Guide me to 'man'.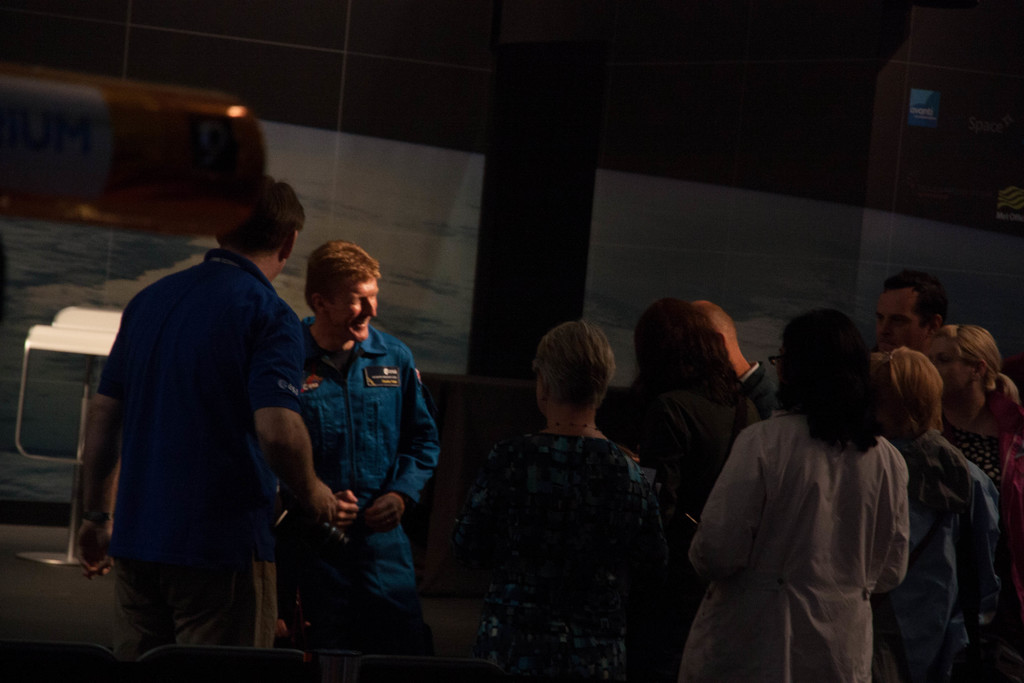
Guidance: detection(698, 302, 784, 422).
